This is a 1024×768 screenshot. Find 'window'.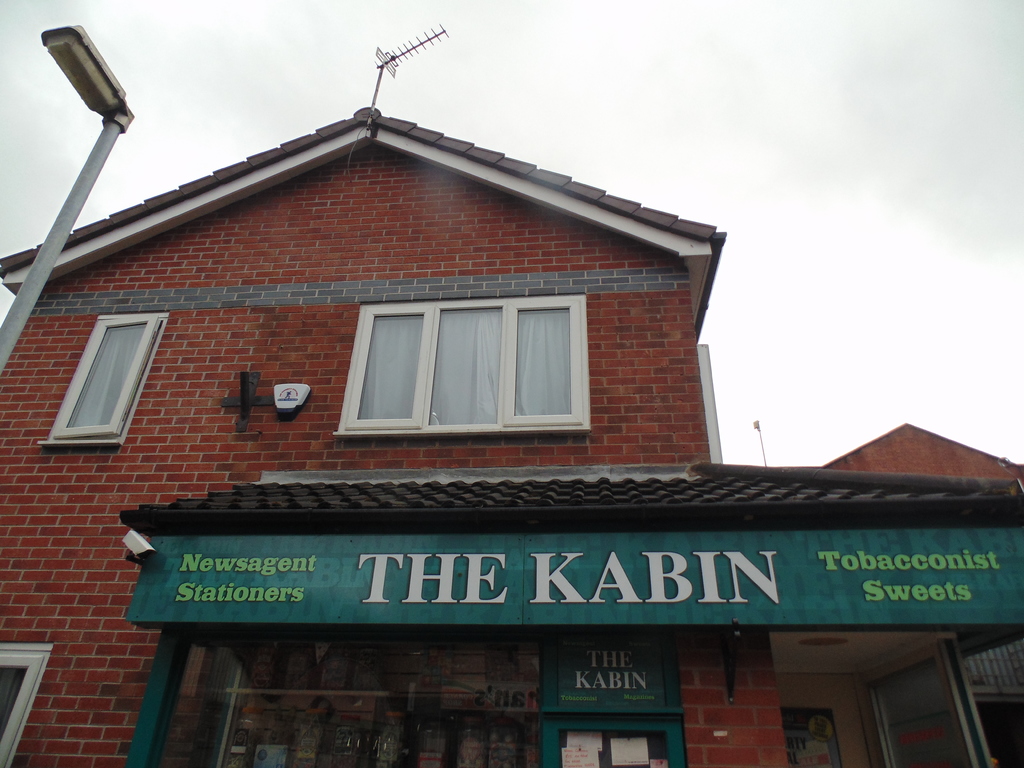
Bounding box: [left=355, top=277, right=595, bottom=444].
